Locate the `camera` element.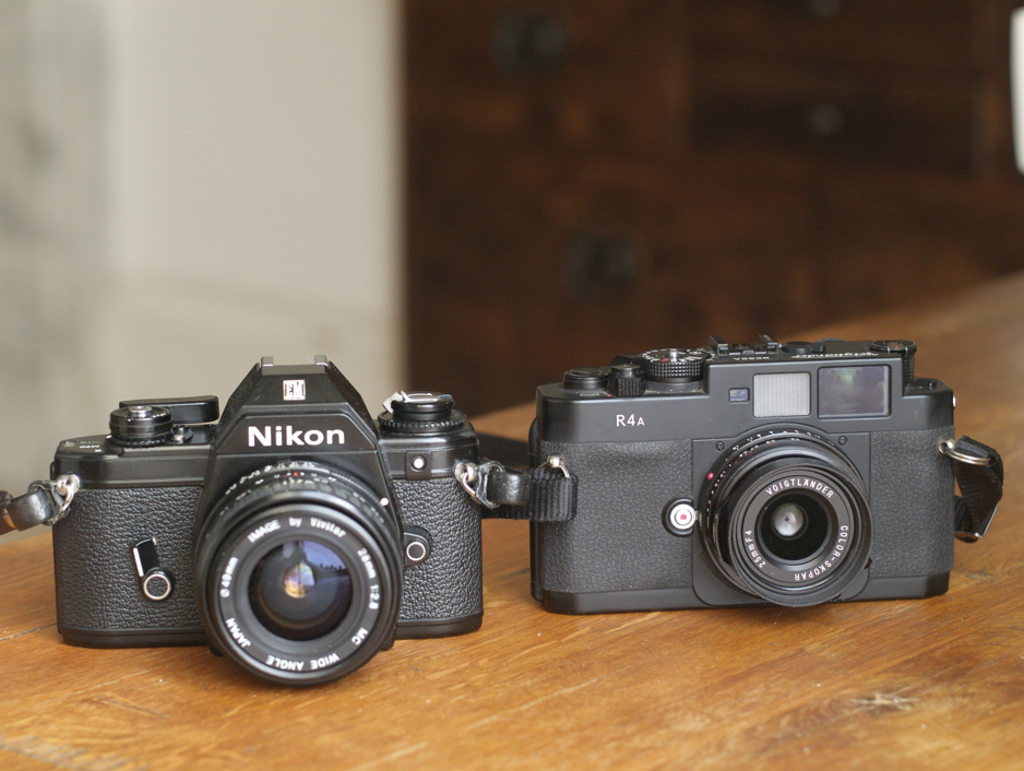
Element bbox: detection(531, 332, 957, 619).
